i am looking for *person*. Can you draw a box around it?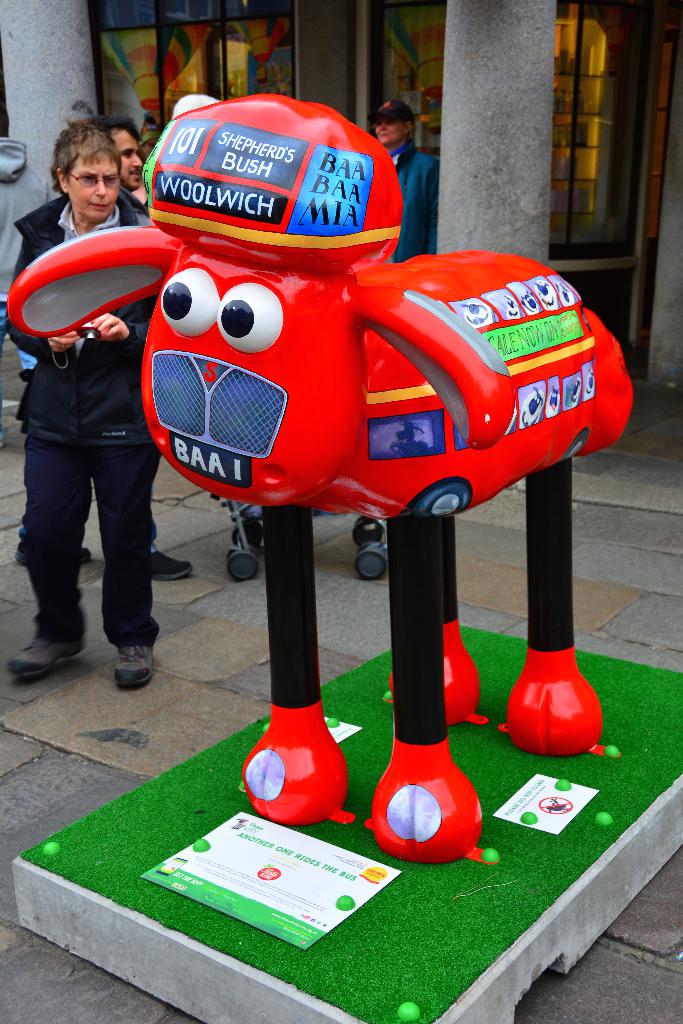
Sure, the bounding box is select_region(91, 109, 158, 256).
